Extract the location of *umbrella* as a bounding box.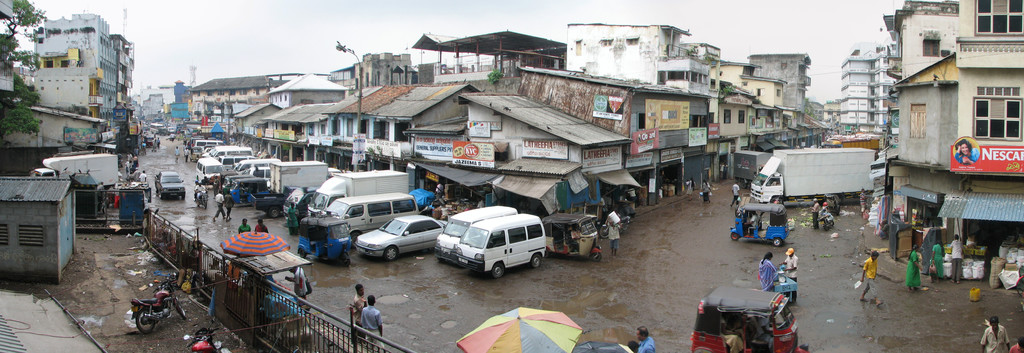
rect(454, 302, 586, 352).
